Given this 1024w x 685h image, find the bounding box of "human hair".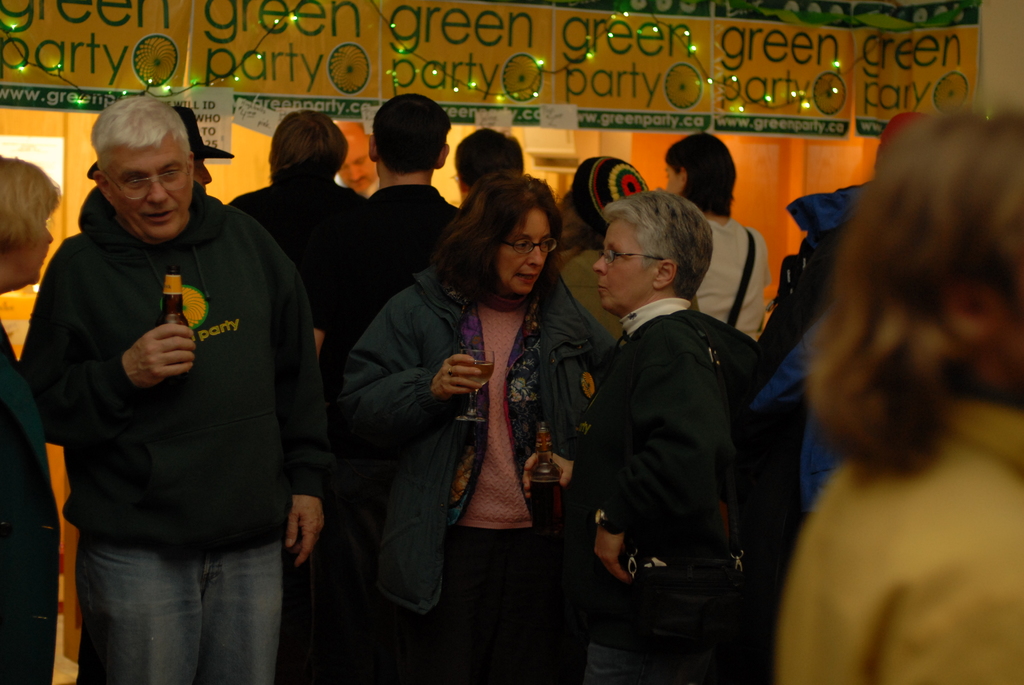
(left=666, top=131, right=746, bottom=214).
